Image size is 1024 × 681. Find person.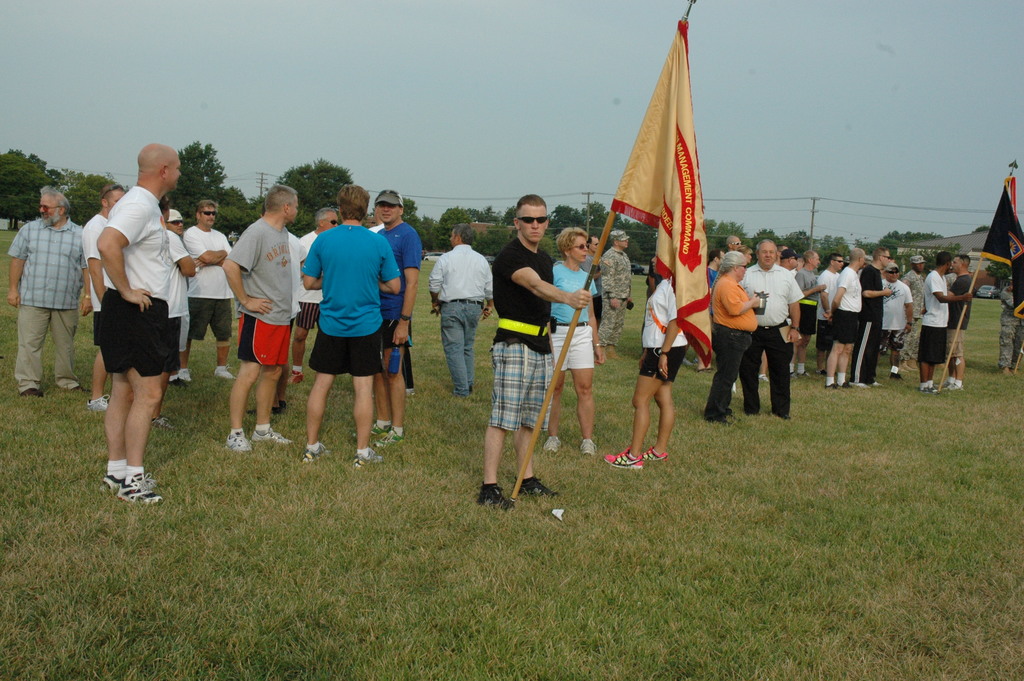
x1=778, y1=250, x2=801, y2=277.
